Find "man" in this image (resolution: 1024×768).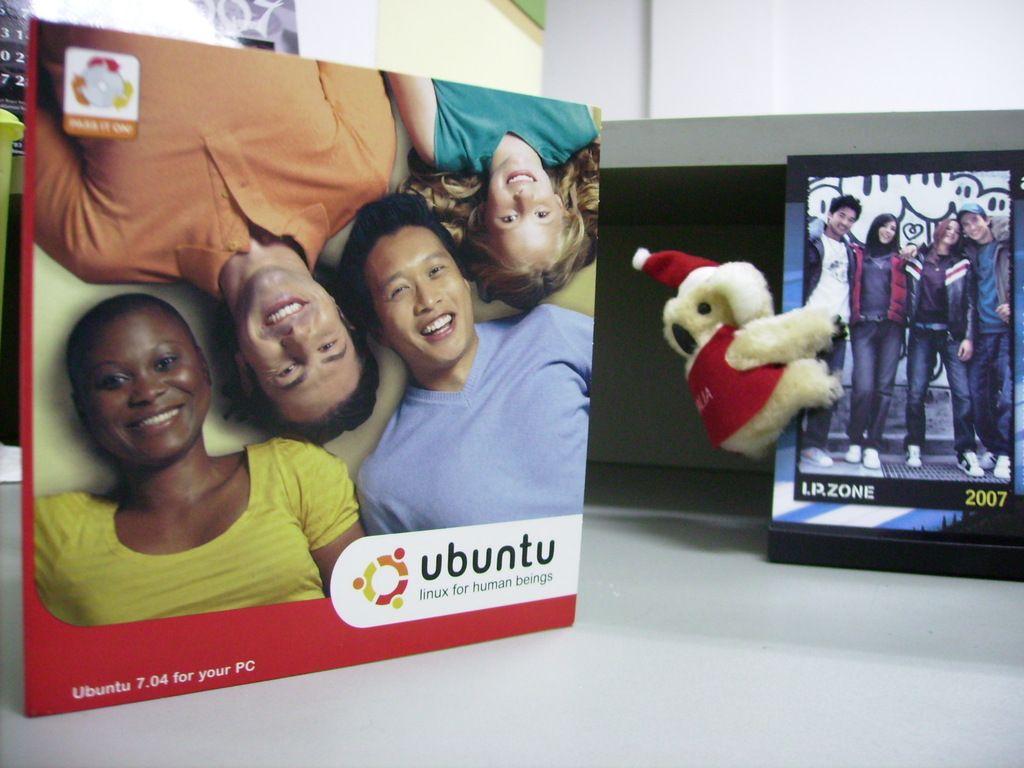
(x1=801, y1=198, x2=860, y2=472).
